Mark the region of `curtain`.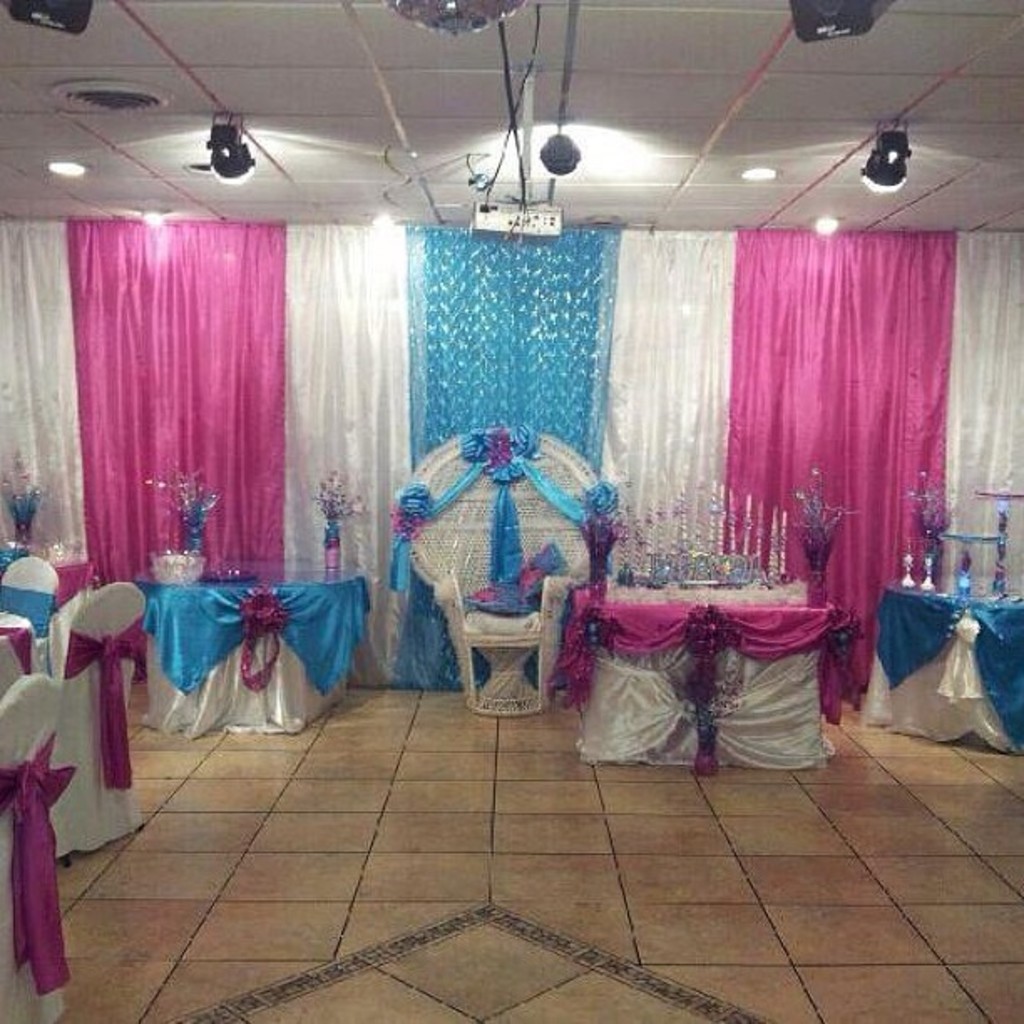
Region: <box>0,211,1022,693</box>.
